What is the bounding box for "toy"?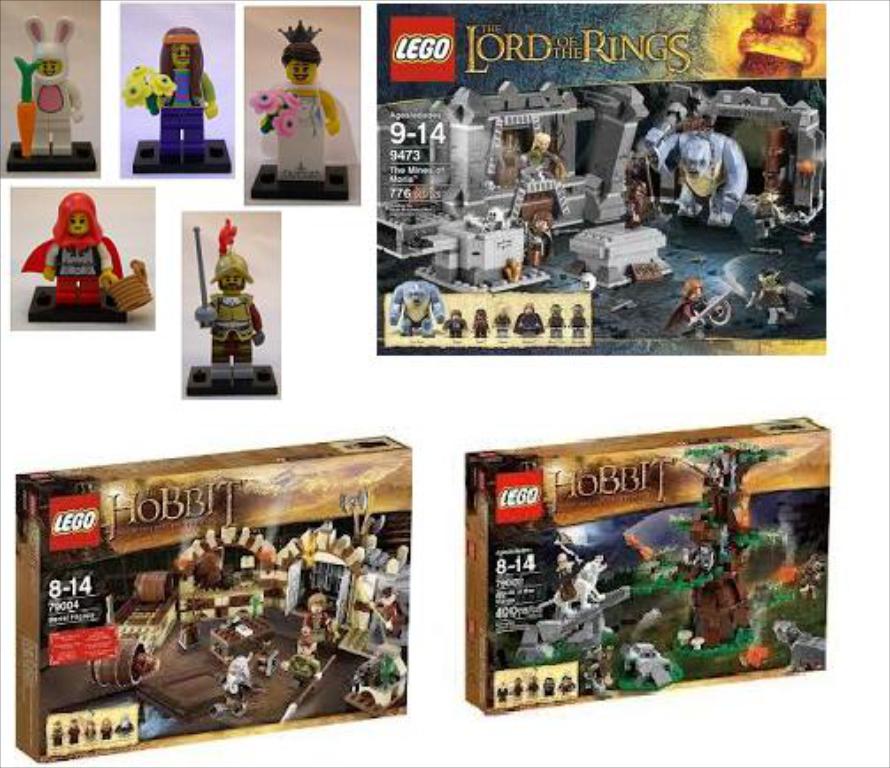
540, 541, 607, 619.
